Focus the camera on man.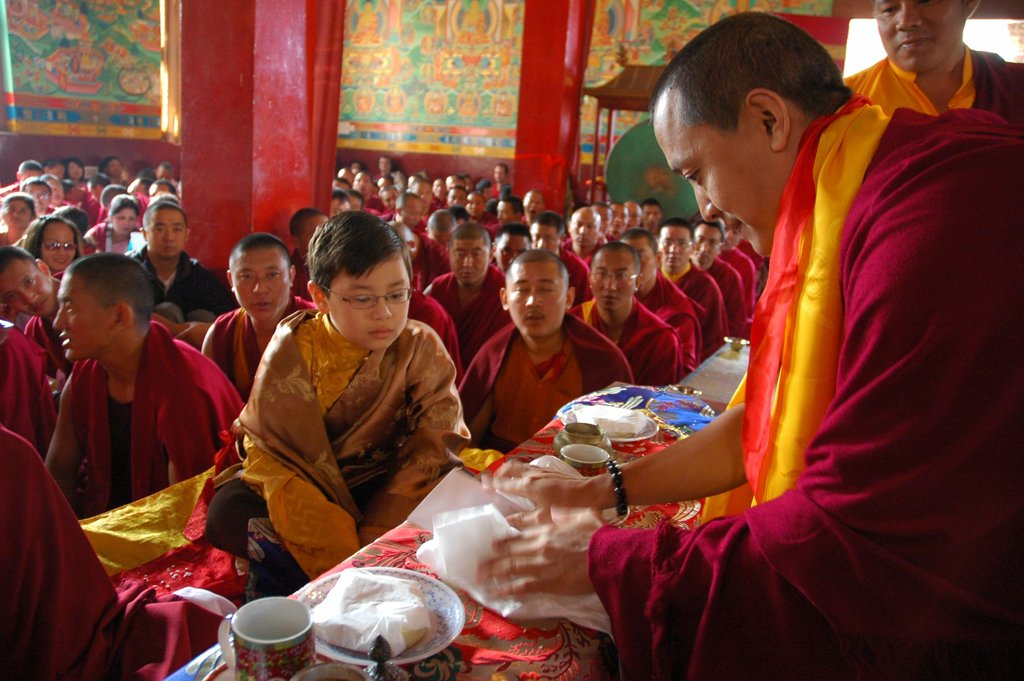
Focus region: <box>650,206,724,345</box>.
